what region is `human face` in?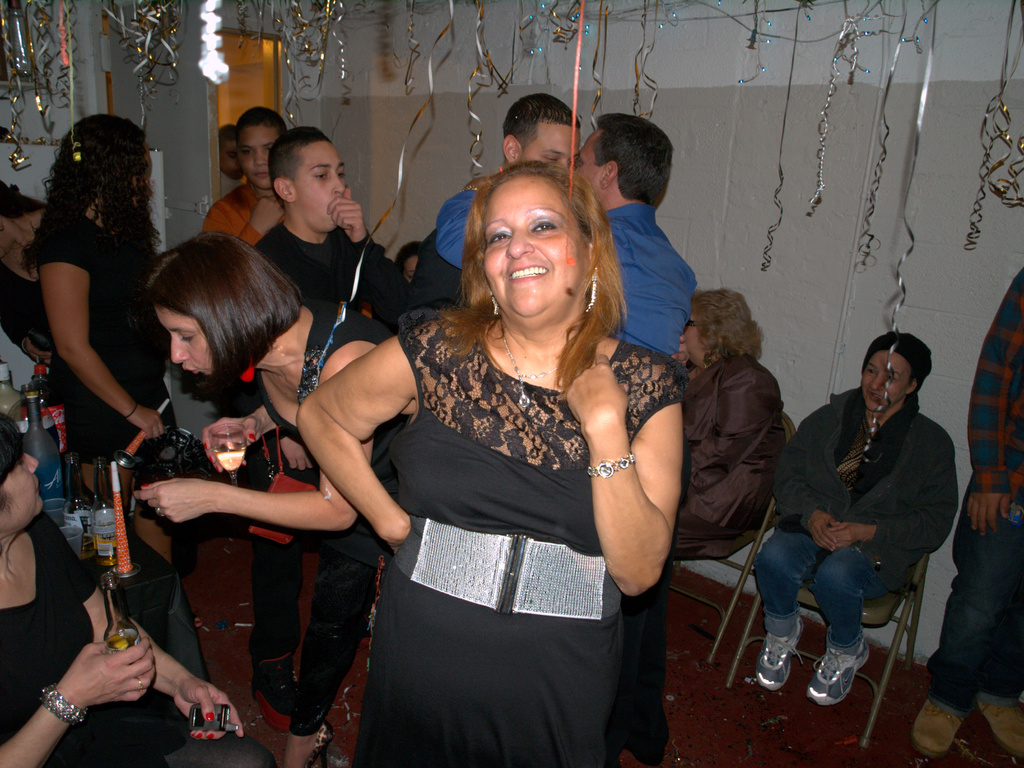
{"left": 0, "top": 452, "right": 45, "bottom": 524}.
